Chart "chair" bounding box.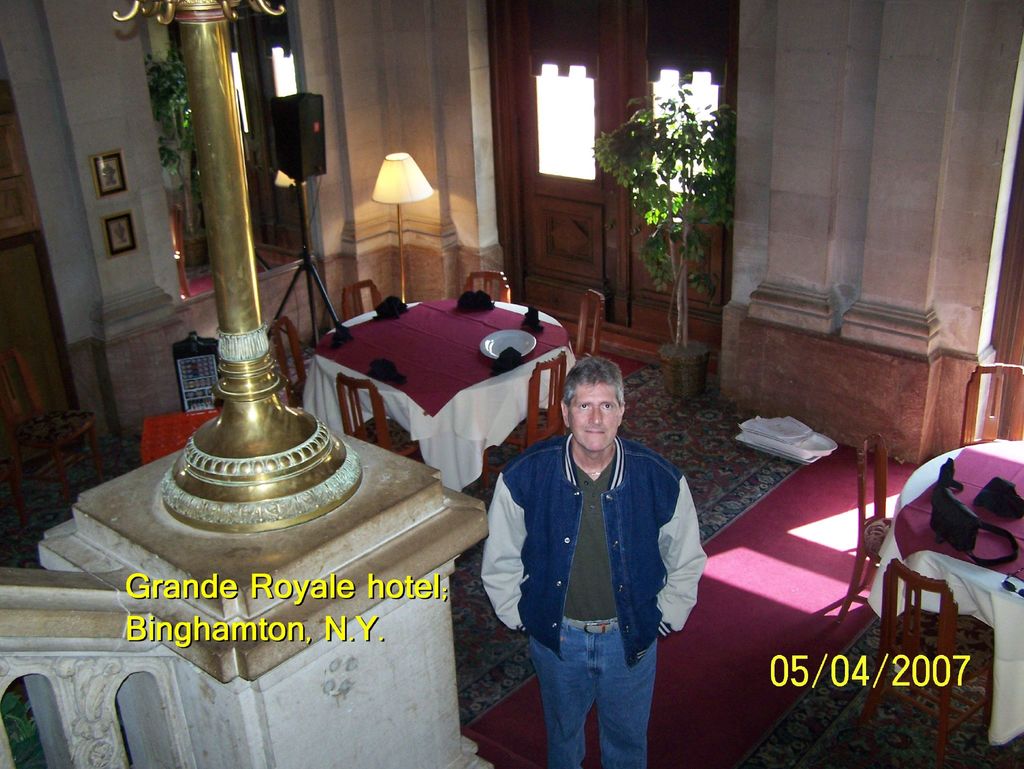
Charted: x1=338, y1=372, x2=424, y2=462.
